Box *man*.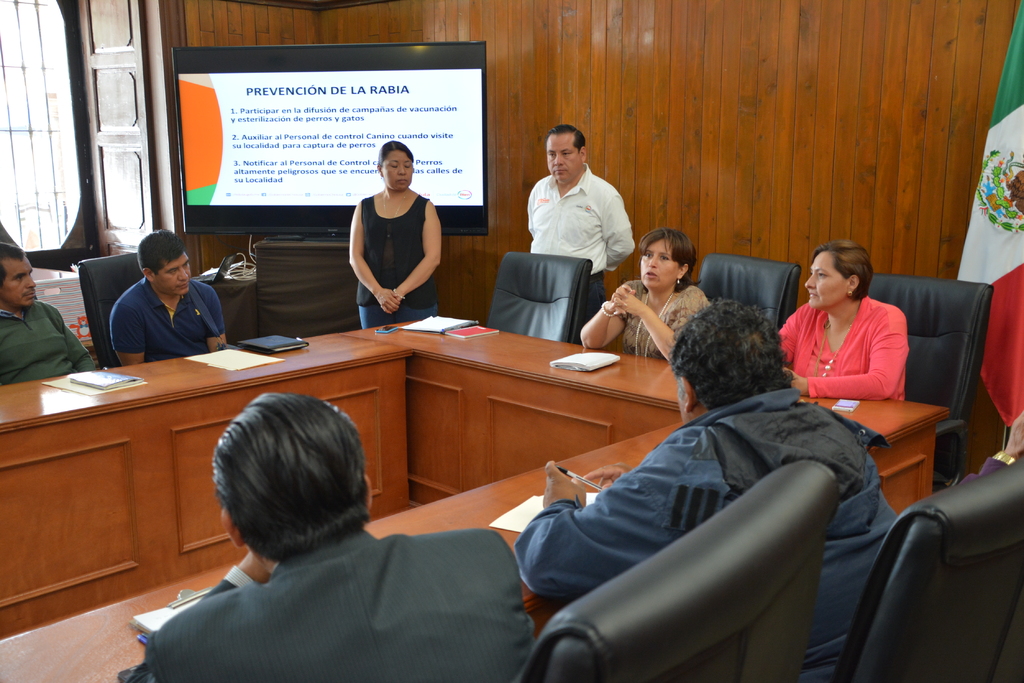
bbox(0, 239, 95, 390).
